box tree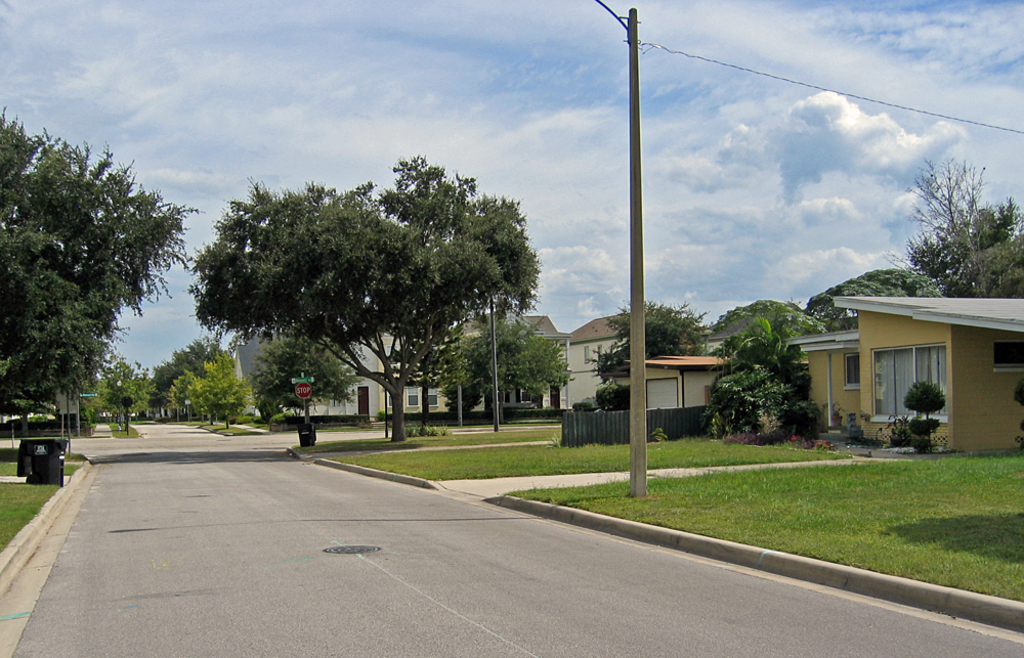
left=807, top=266, right=935, bottom=335
